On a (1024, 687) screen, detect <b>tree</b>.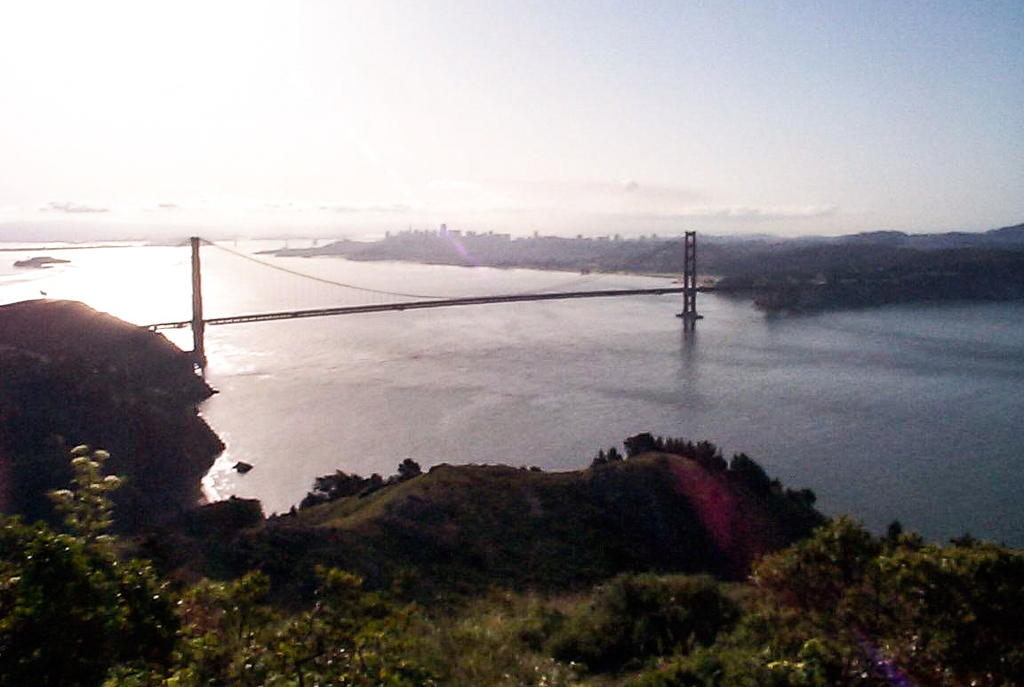
745,514,1023,686.
